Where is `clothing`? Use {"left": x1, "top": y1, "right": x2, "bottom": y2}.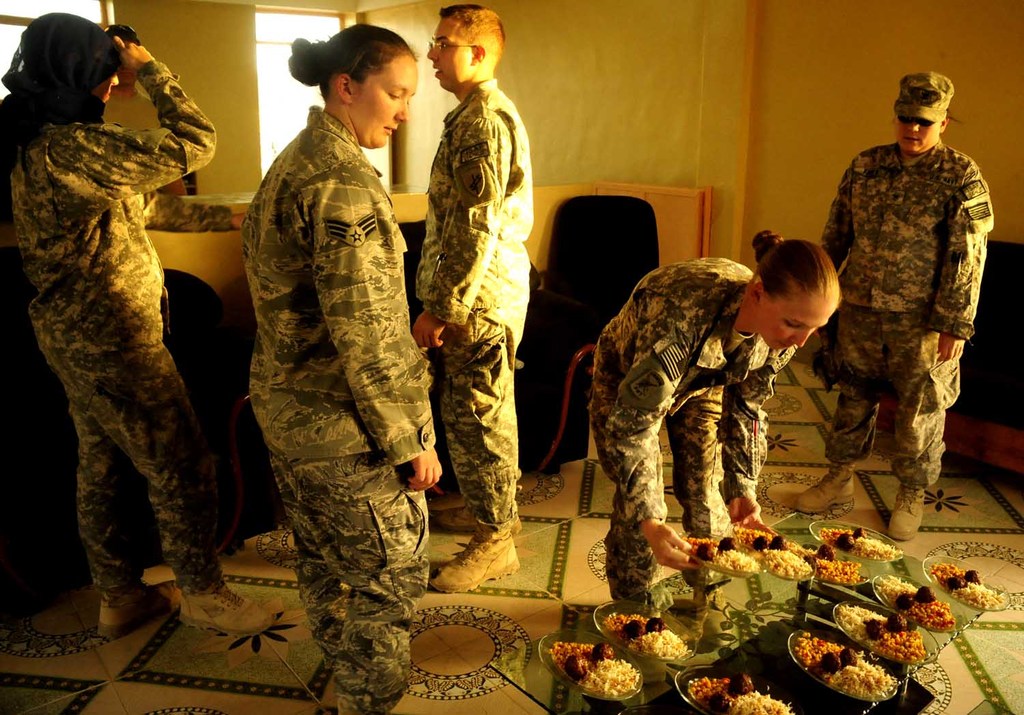
{"left": 12, "top": 0, "right": 221, "bottom": 641}.
